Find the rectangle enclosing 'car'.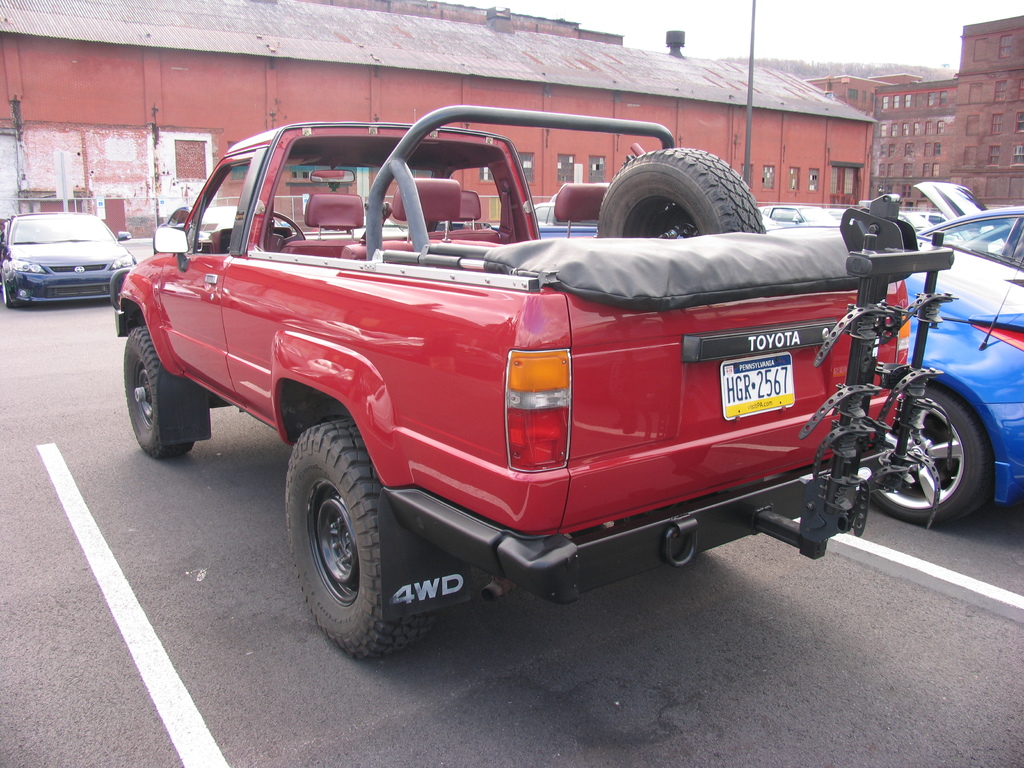
region(888, 177, 990, 236).
